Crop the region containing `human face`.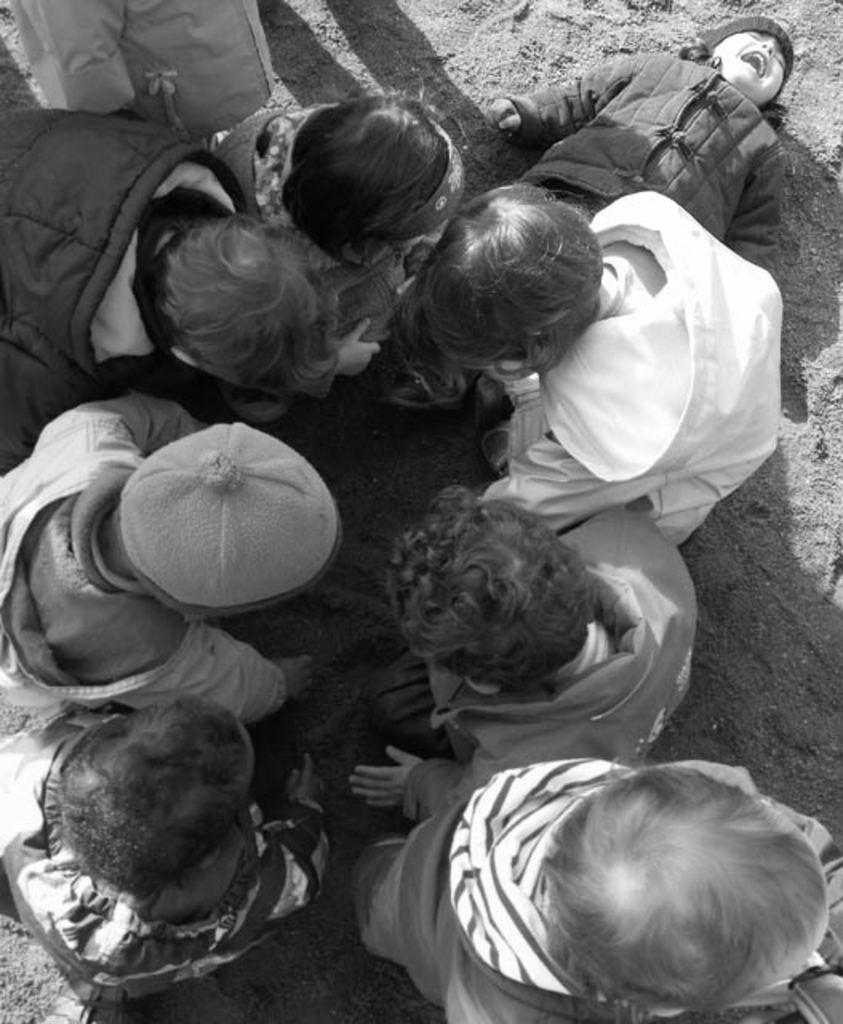
Crop region: crop(713, 29, 787, 99).
